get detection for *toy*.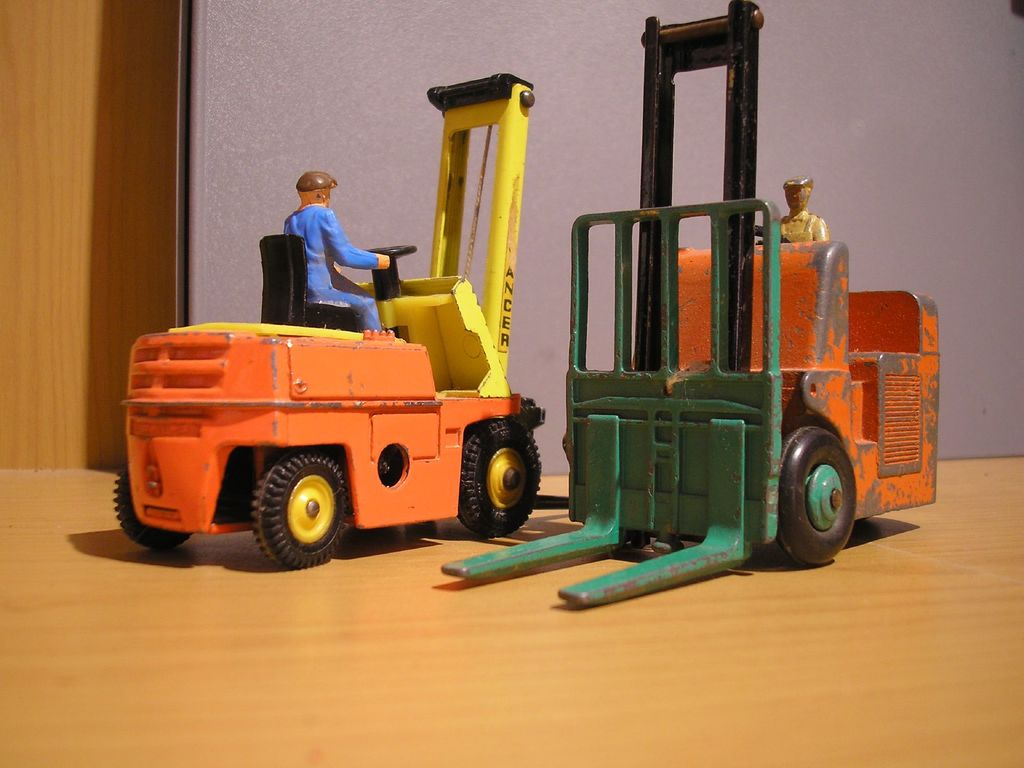
Detection: l=109, t=70, r=550, b=565.
